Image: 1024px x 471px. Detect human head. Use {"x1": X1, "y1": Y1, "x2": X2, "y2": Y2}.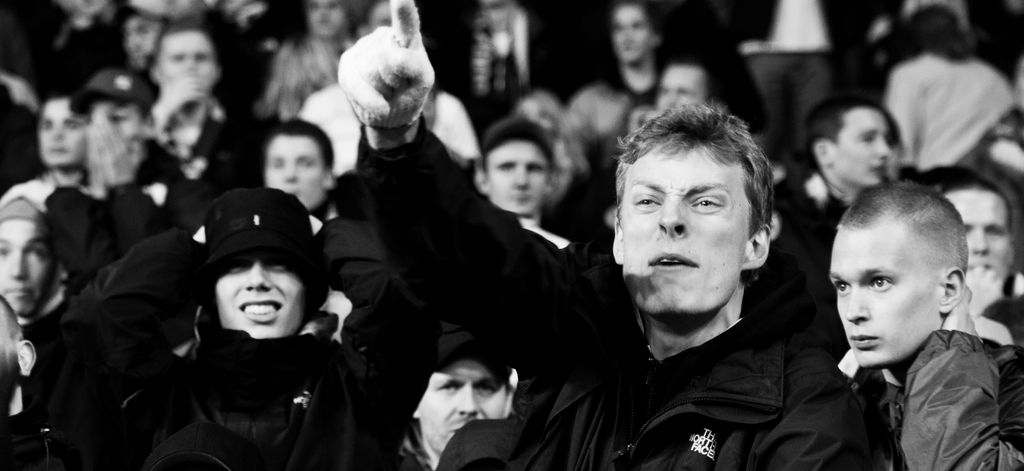
{"x1": 79, "y1": 62, "x2": 160, "y2": 151}.
